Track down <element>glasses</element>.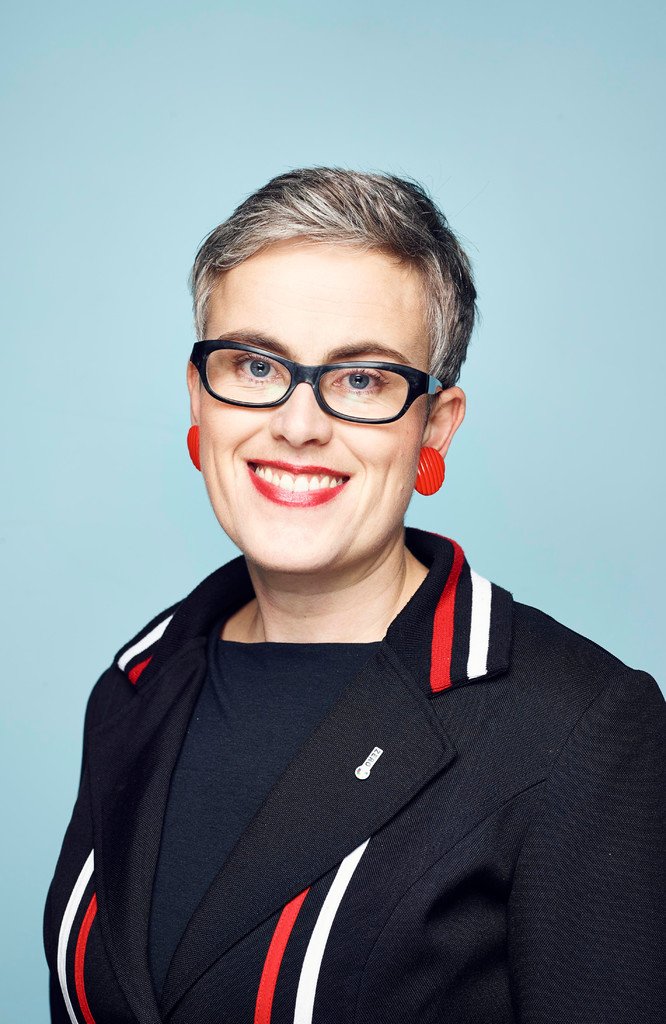
Tracked to [left=185, top=331, right=460, bottom=421].
